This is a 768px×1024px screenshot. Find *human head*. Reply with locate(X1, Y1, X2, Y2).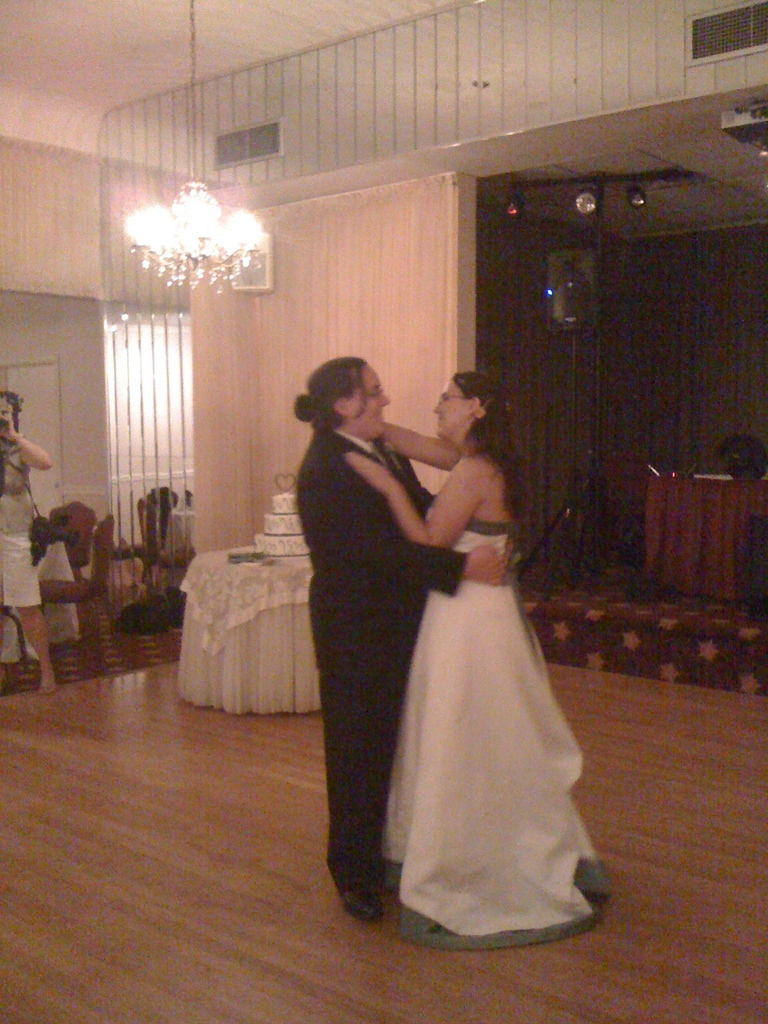
locate(432, 371, 513, 437).
